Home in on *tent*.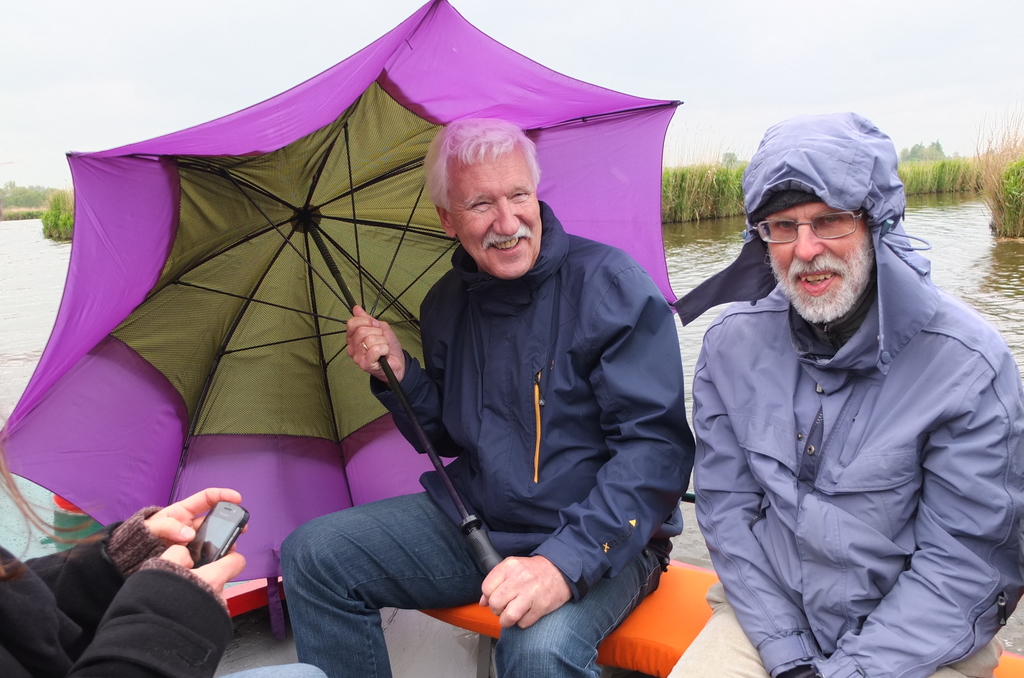
Homed in at region(0, 0, 684, 645).
